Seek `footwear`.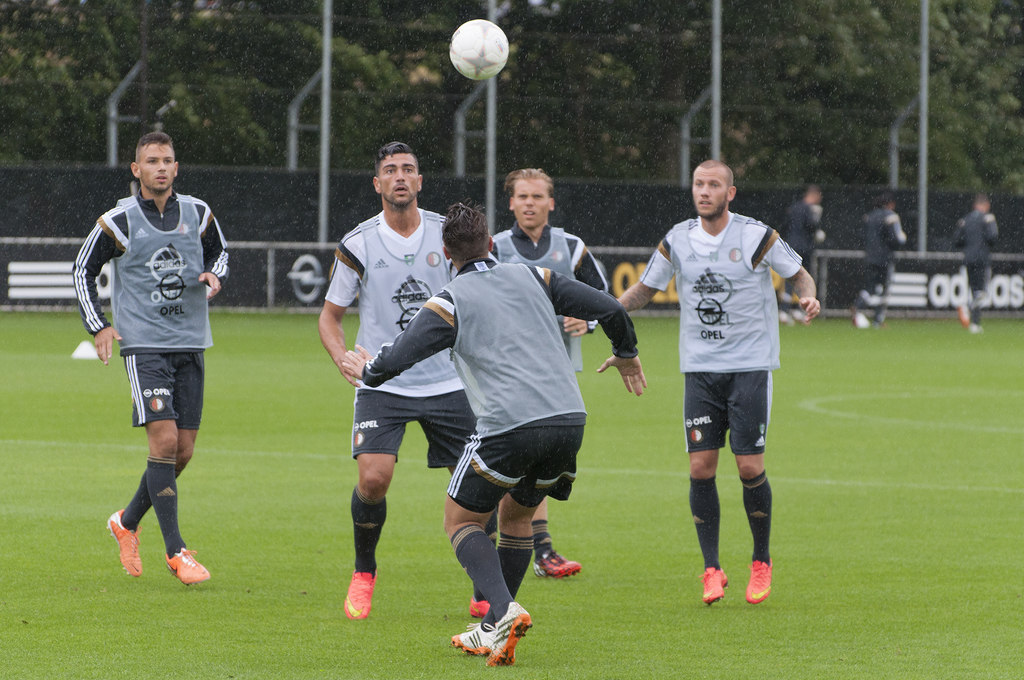
(x1=701, y1=565, x2=727, y2=606).
